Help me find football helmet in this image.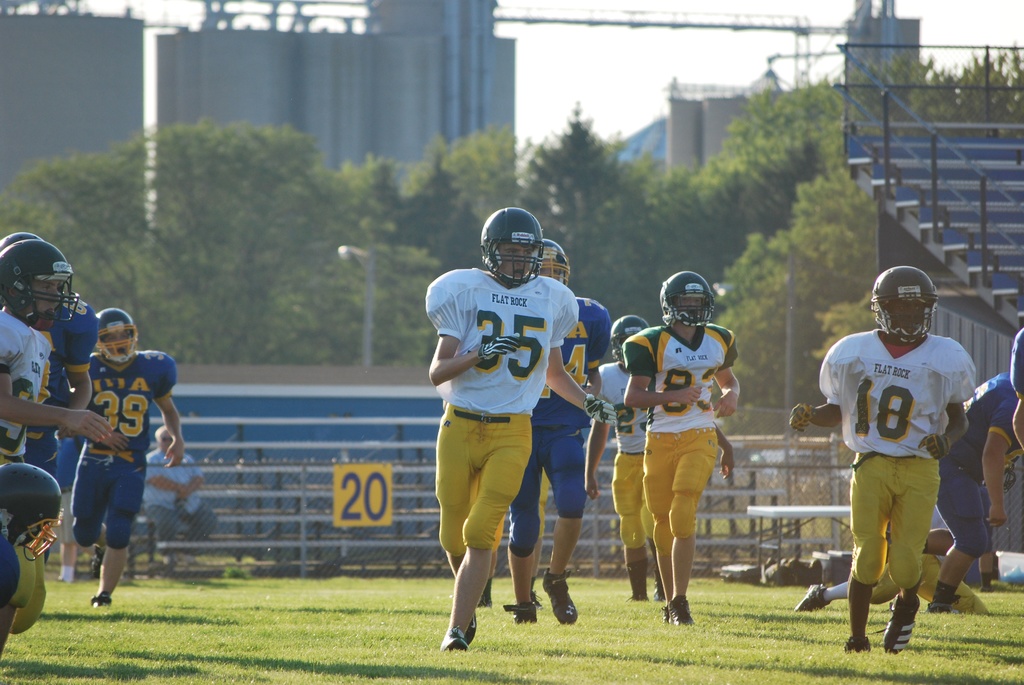
Found it: (x1=657, y1=272, x2=719, y2=331).
